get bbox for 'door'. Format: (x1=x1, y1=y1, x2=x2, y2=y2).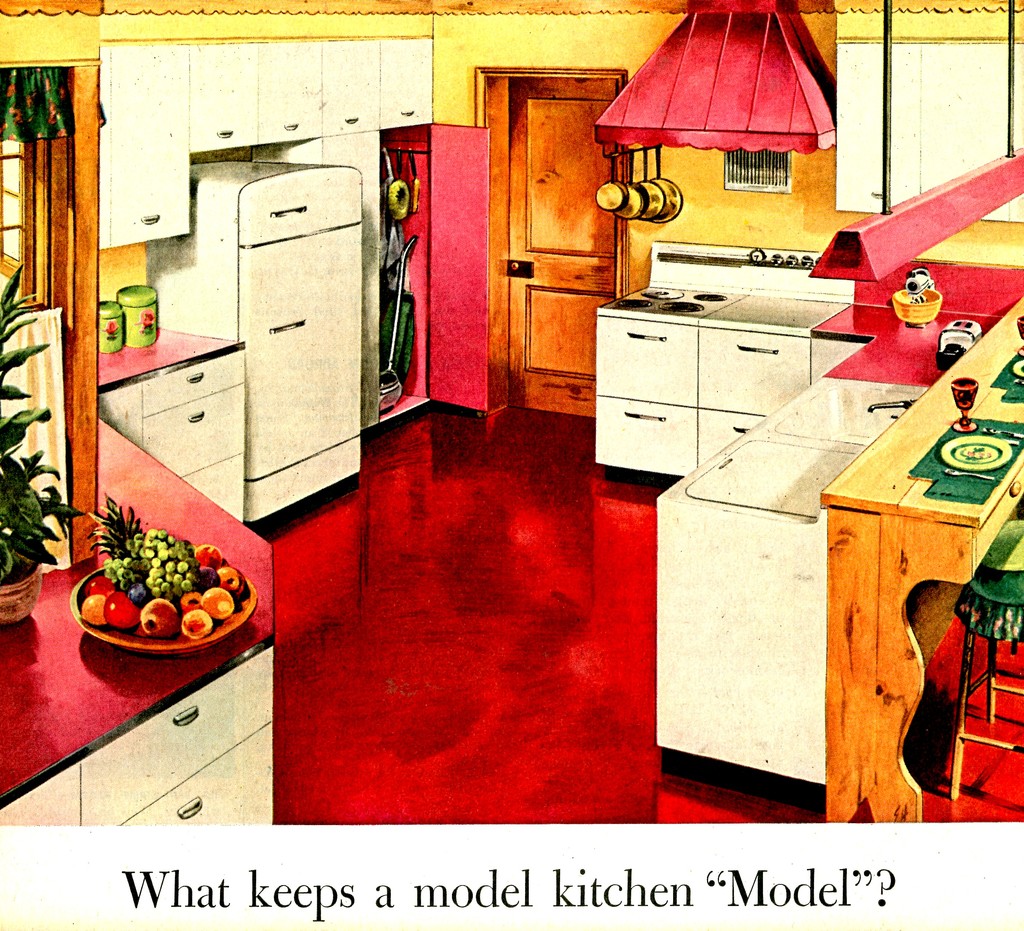
(x1=487, y1=70, x2=627, y2=405).
